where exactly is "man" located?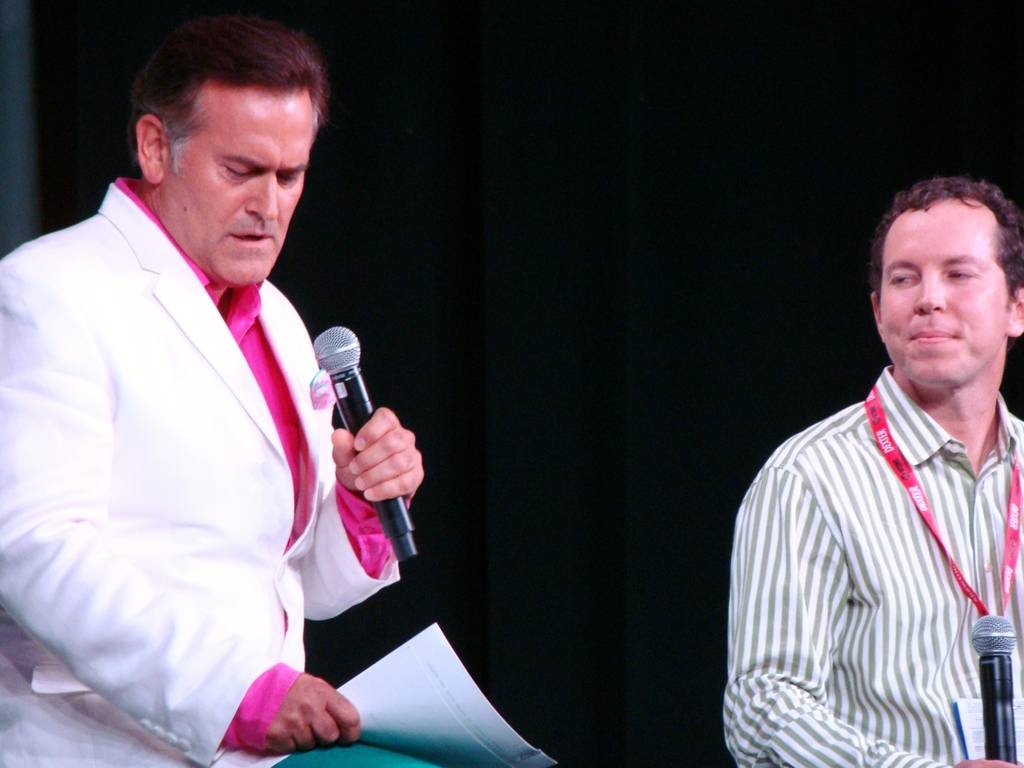
Its bounding box is {"x1": 727, "y1": 177, "x2": 1023, "y2": 767}.
